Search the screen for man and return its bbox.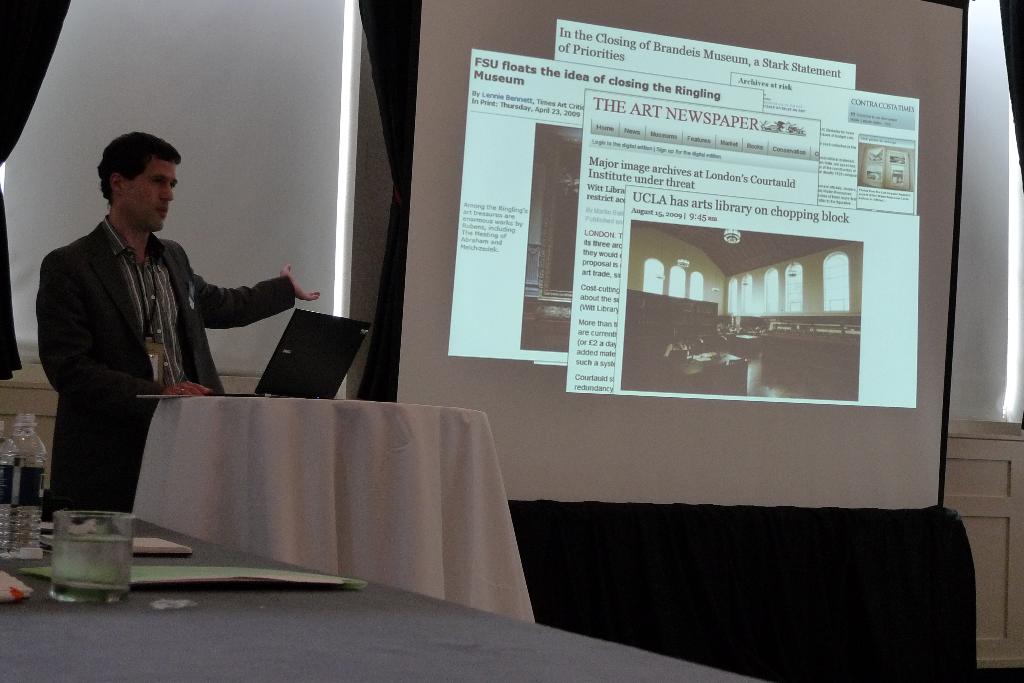
Found: bbox=[34, 133, 321, 514].
